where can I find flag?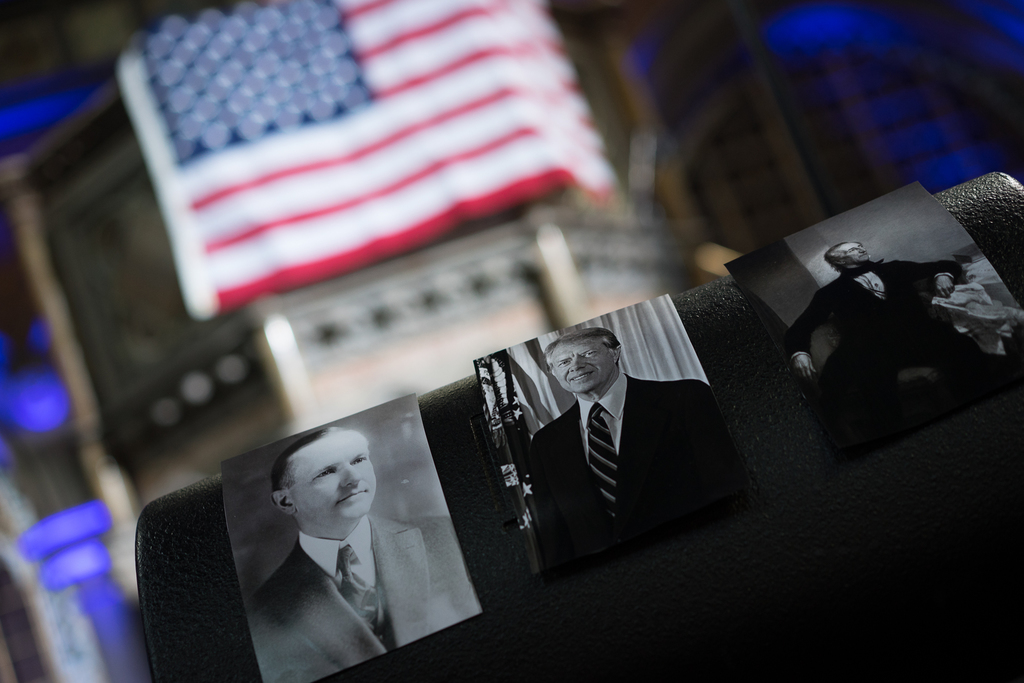
You can find it at [138,19,615,309].
